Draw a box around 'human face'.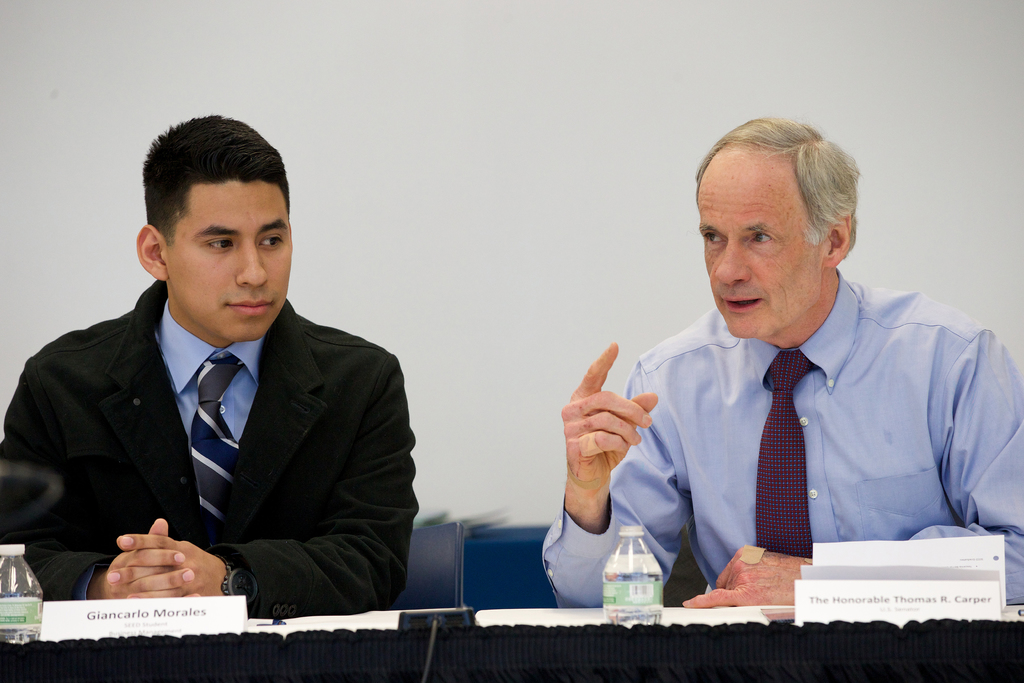
<box>697,182,823,341</box>.
